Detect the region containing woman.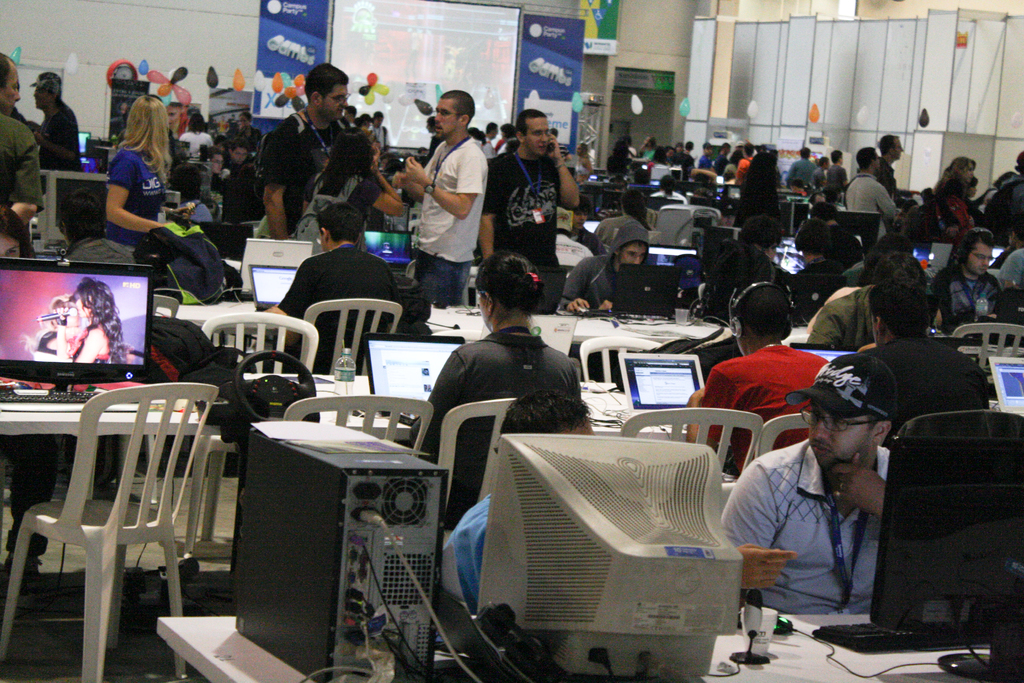
(411, 249, 579, 506).
